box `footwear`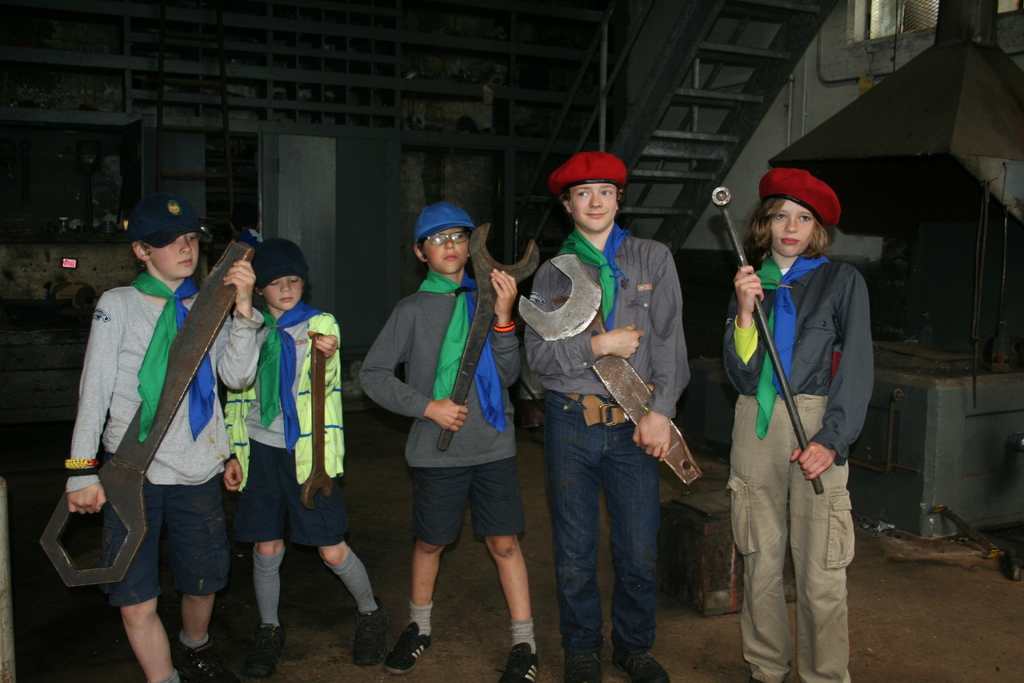
bbox=[170, 627, 233, 682]
